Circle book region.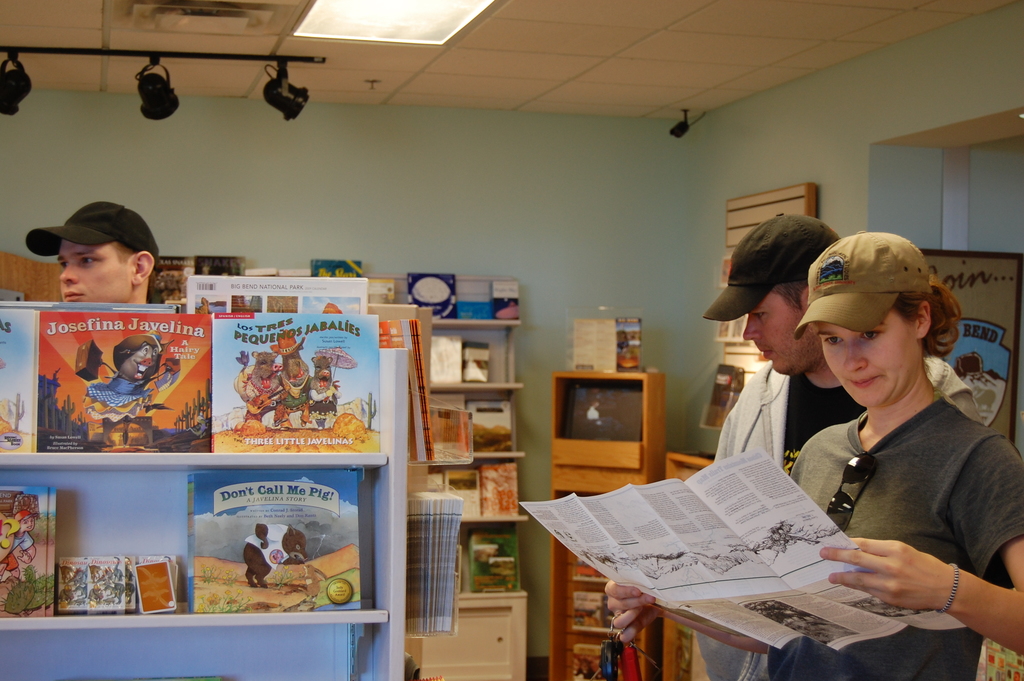
Region: (x1=477, y1=460, x2=520, y2=519).
